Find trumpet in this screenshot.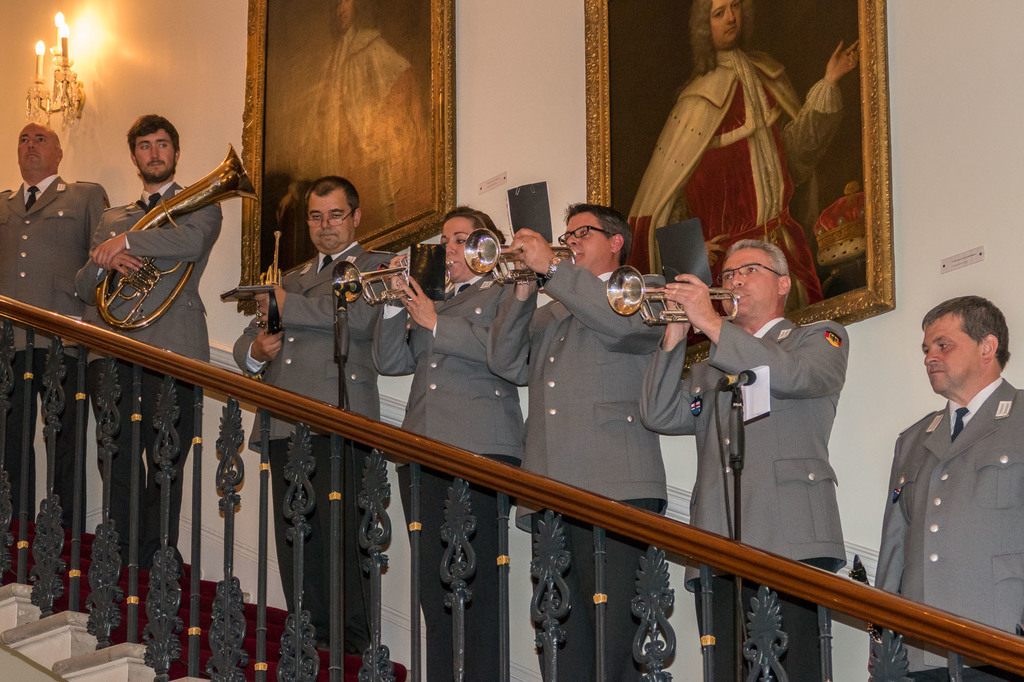
The bounding box for trumpet is {"left": 328, "top": 262, "right": 416, "bottom": 310}.
